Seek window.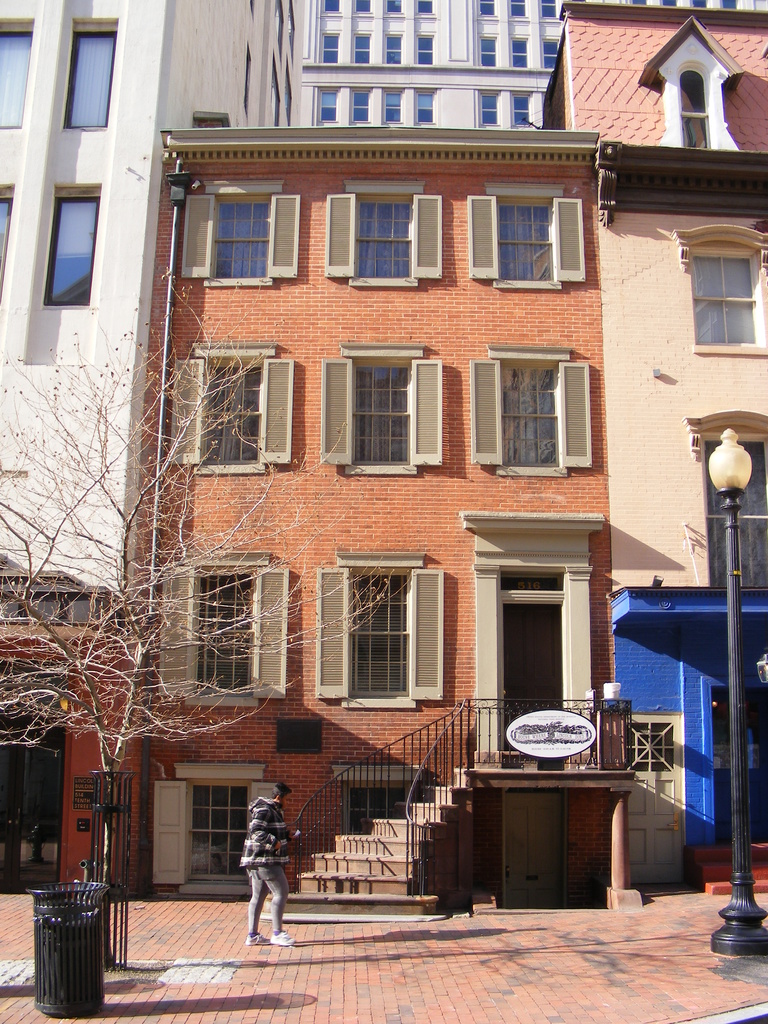
{"left": 349, "top": 207, "right": 407, "bottom": 276}.
